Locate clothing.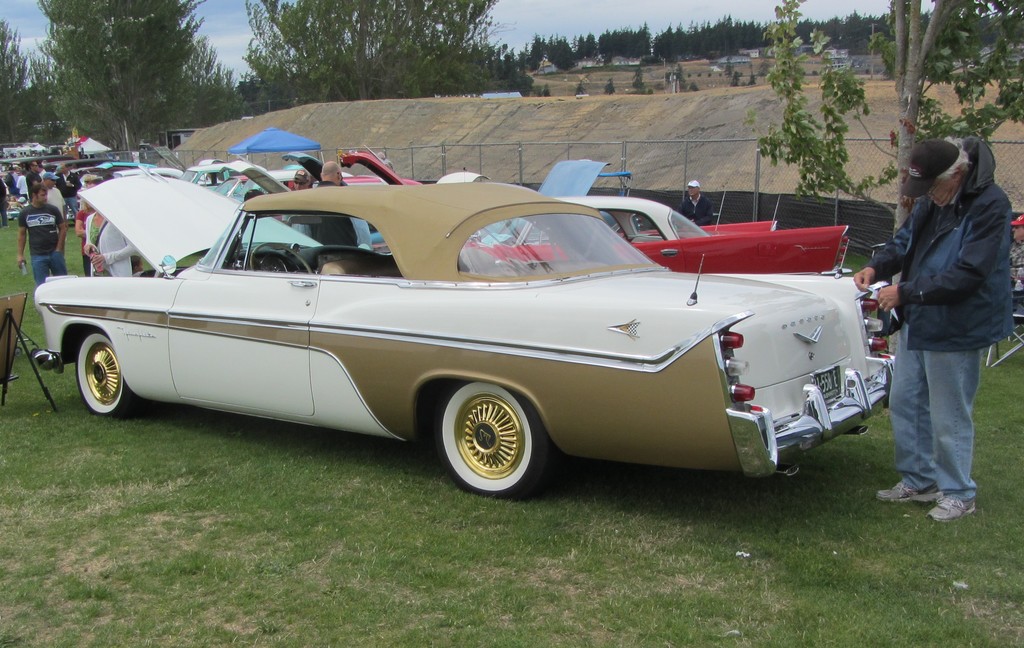
Bounding box: l=675, t=190, r=713, b=229.
